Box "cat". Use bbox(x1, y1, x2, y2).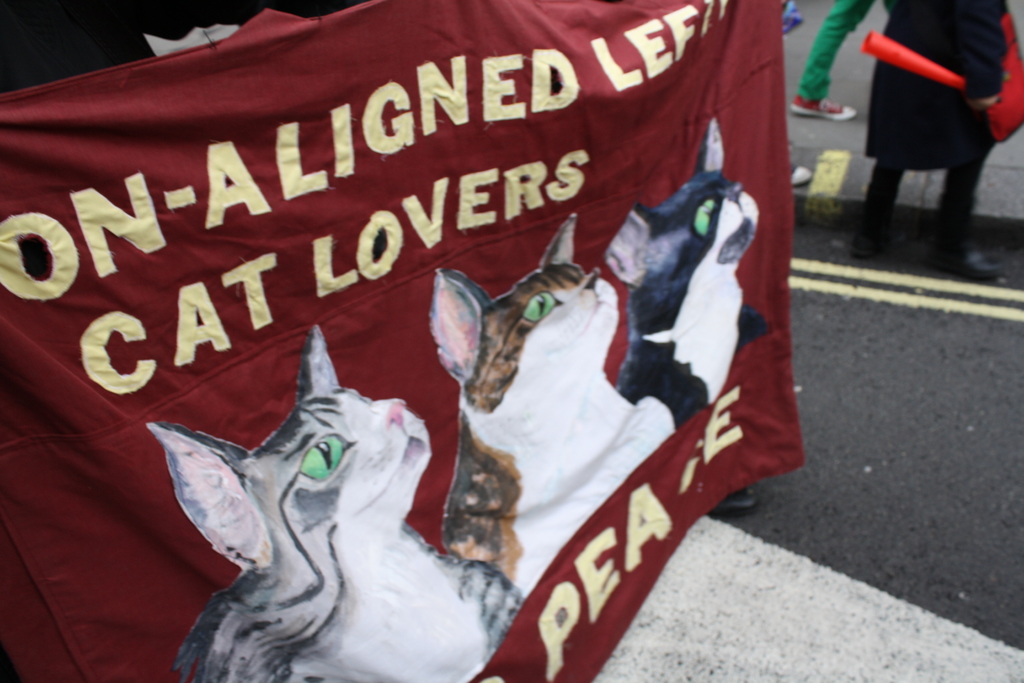
bbox(435, 204, 676, 593).
